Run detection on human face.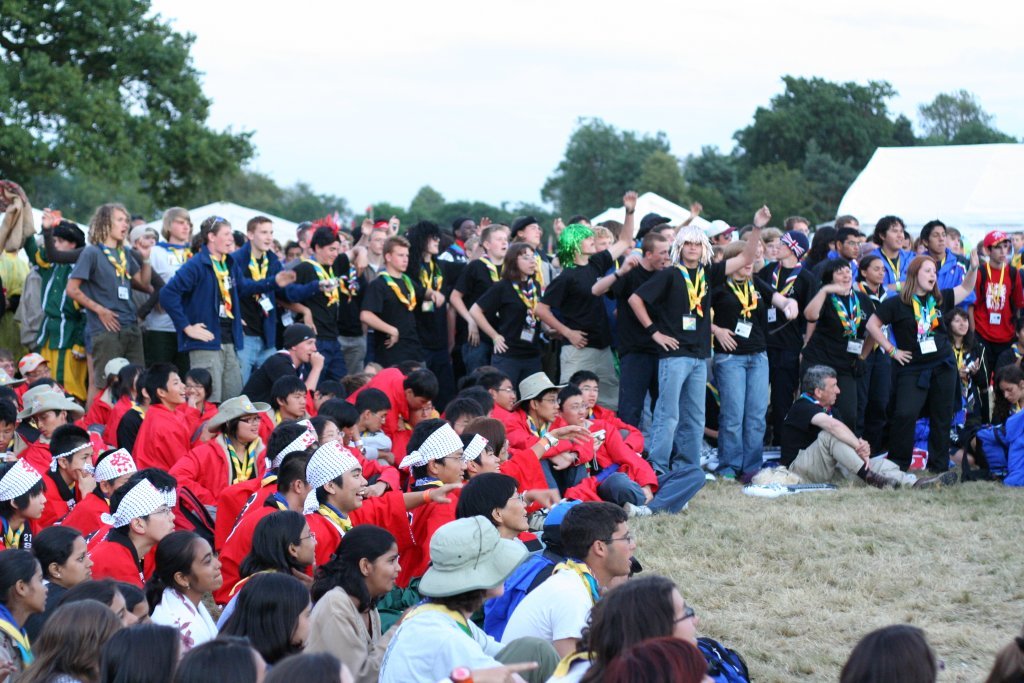
Result: region(252, 221, 272, 251).
